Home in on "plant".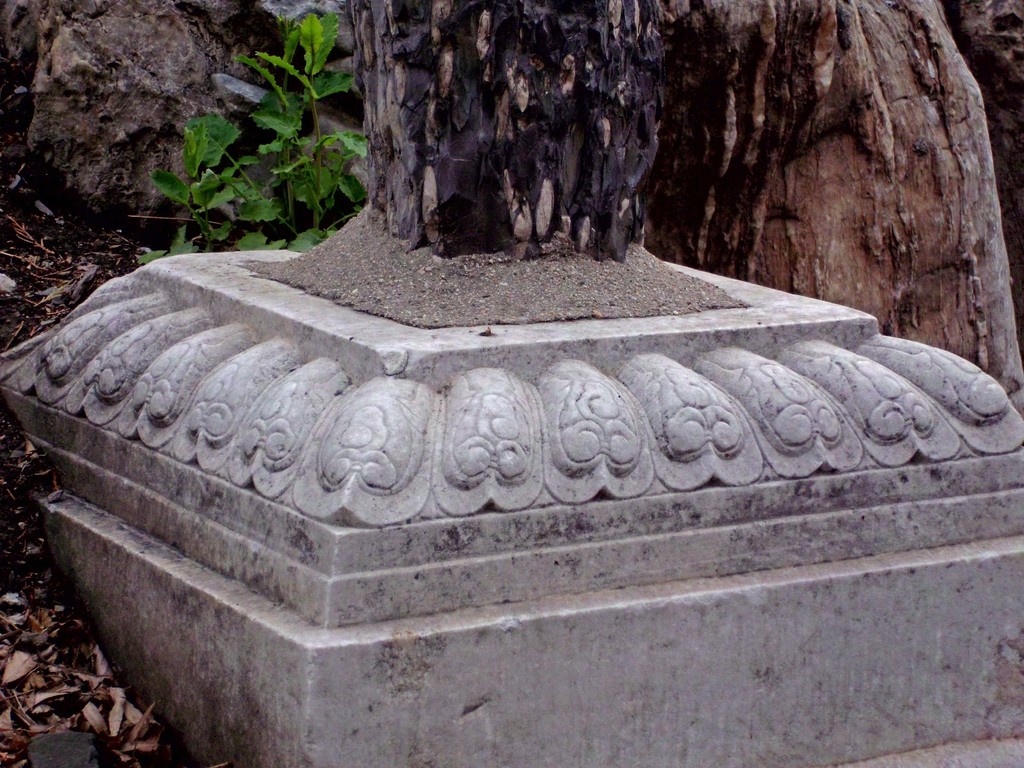
Homed in at select_region(139, 40, 383, 253).
